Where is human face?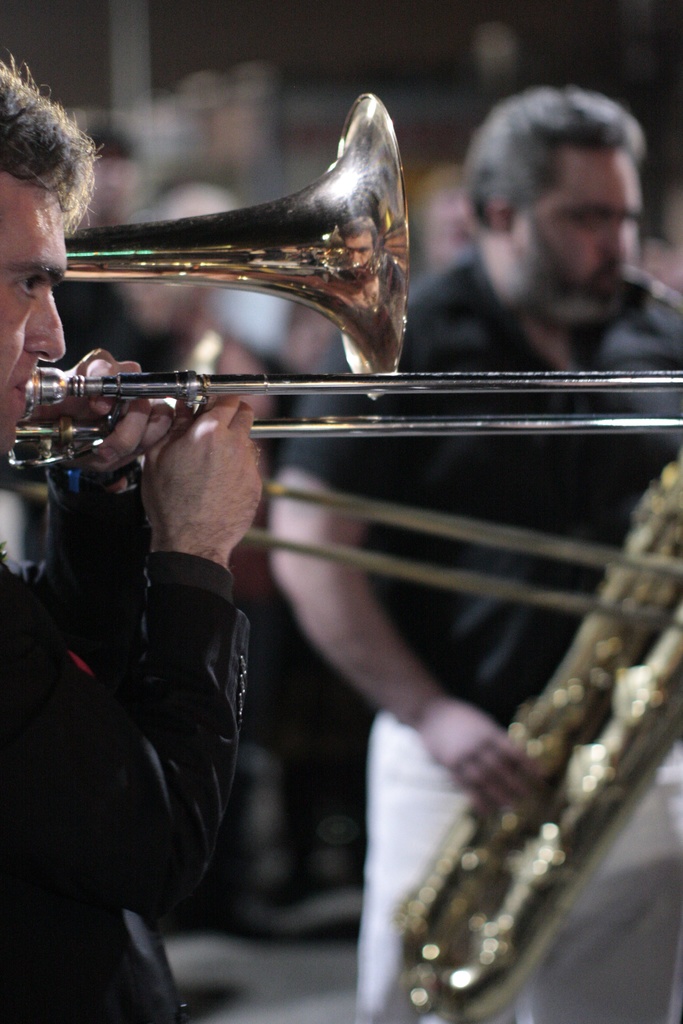
[left=0, top=172, right=65, bottom=456].
